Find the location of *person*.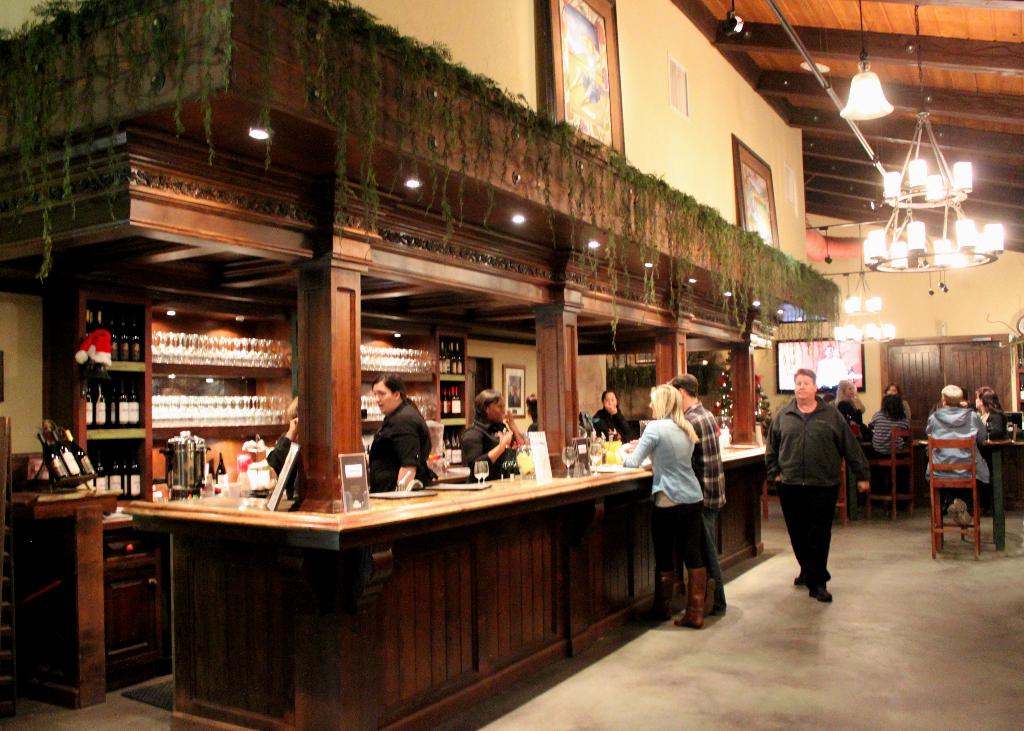
Location: (619,386,709,630).
